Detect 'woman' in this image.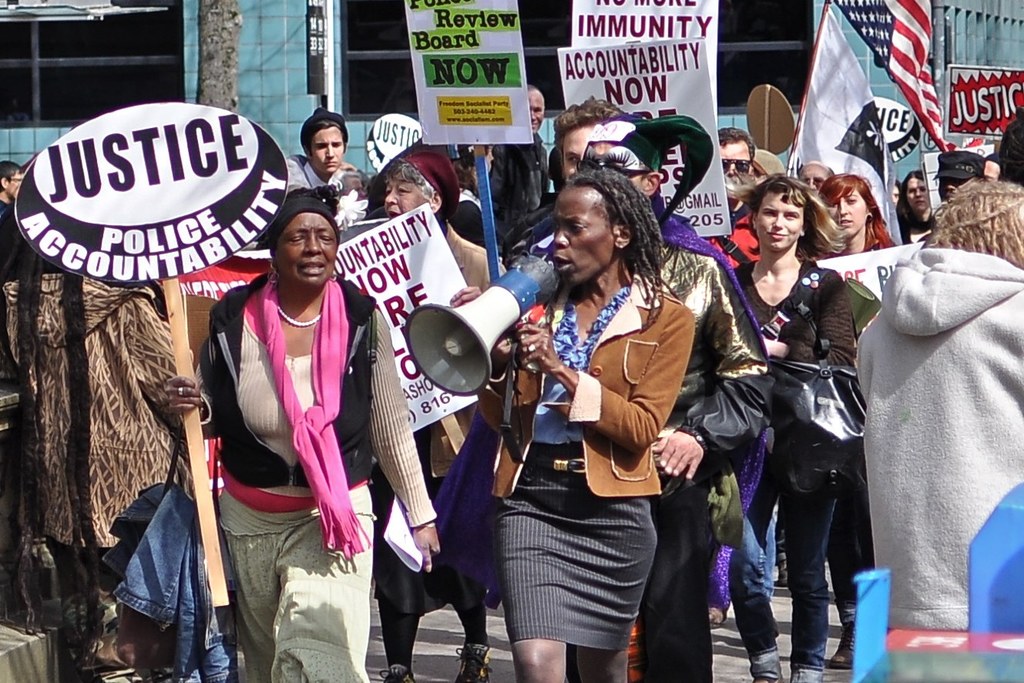
Detection: <box>822,175,908,254</box>.
